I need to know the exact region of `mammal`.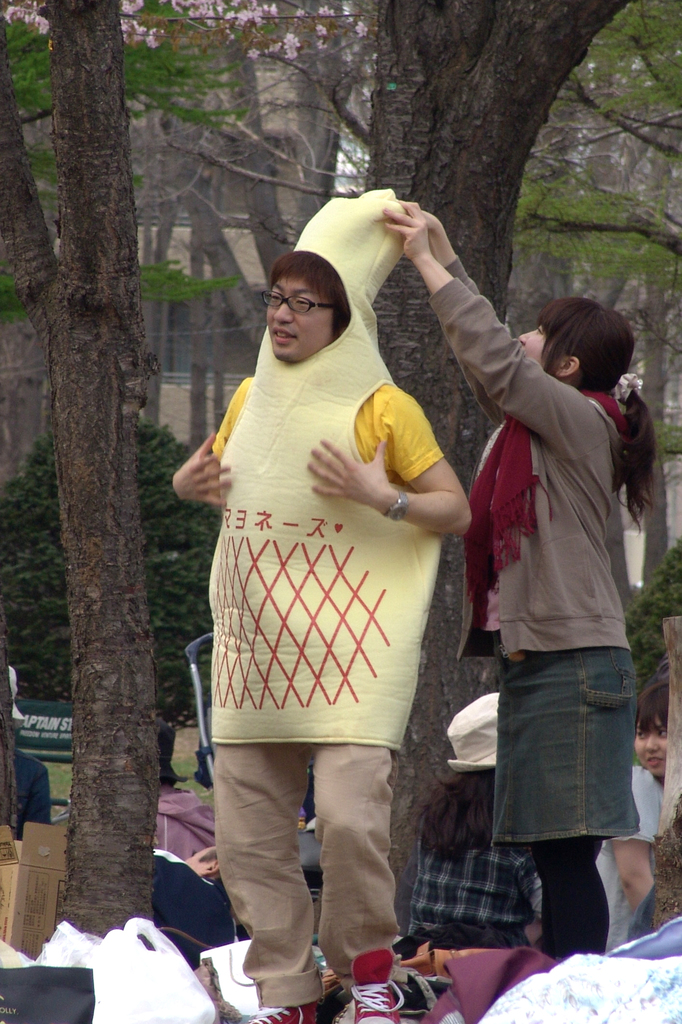
Region: 592/674/665/959.
